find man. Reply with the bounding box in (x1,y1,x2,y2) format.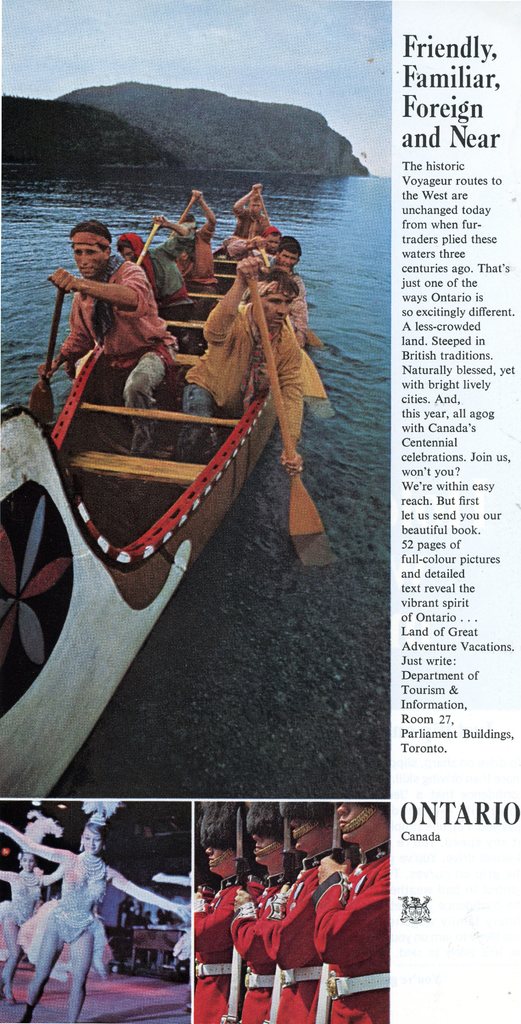
(174,198,218,273).
